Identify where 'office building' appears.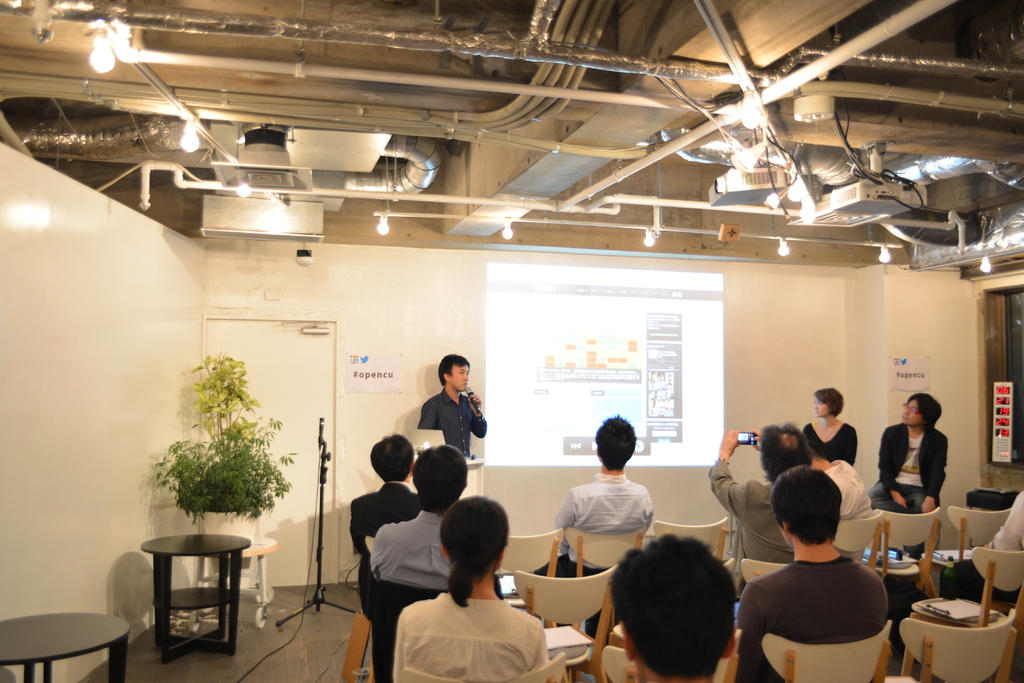
Appears at bbox(52, 44, 923, 682).
